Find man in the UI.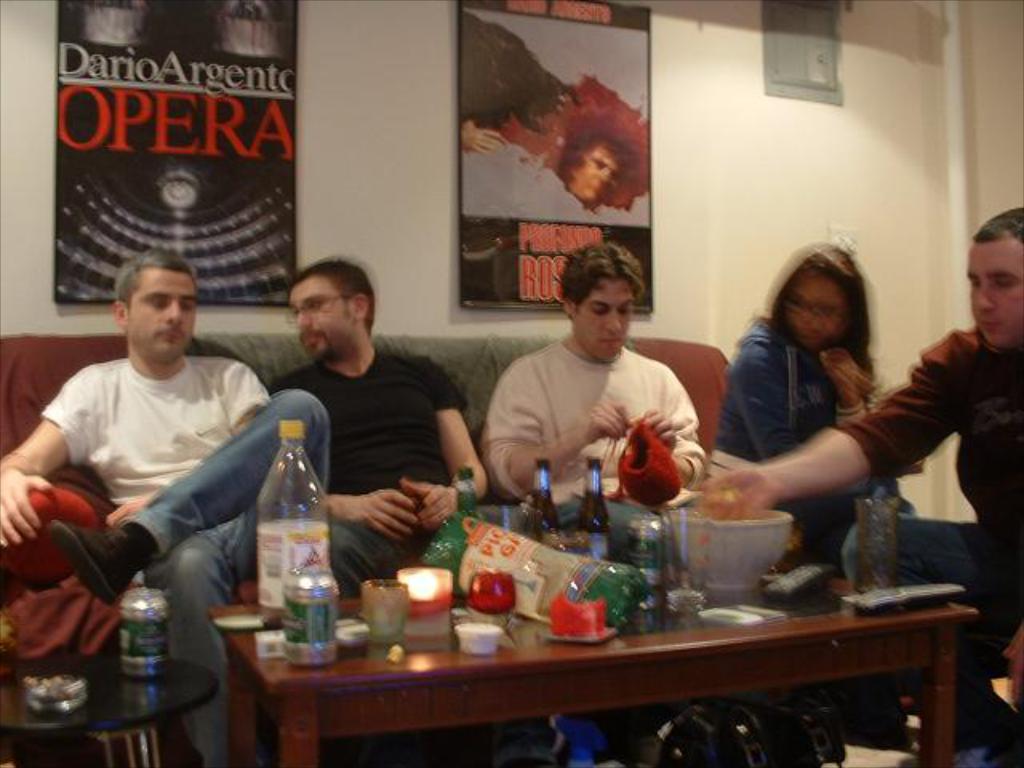
UI element at [left=6, top=237, right=275, bottom=672].
